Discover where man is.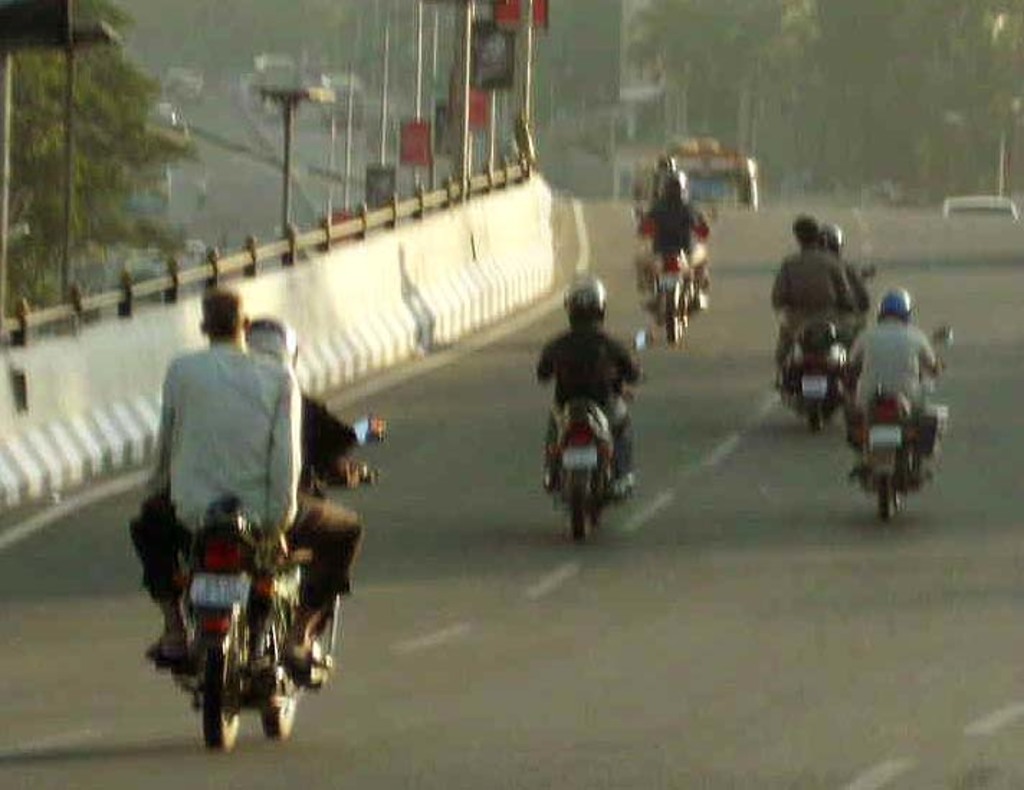
Discovered at select_region(233, 315, 371, 512).
